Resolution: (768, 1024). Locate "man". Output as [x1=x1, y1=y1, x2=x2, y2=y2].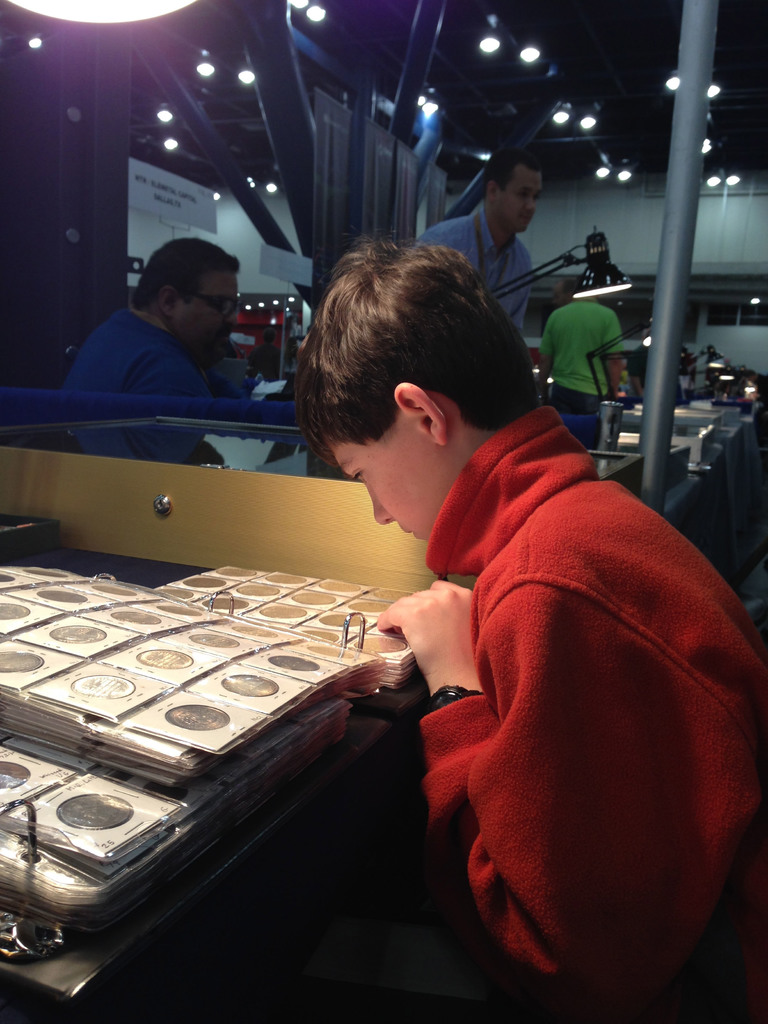
[x1=67, y1=234, x2=241, y2=417].
